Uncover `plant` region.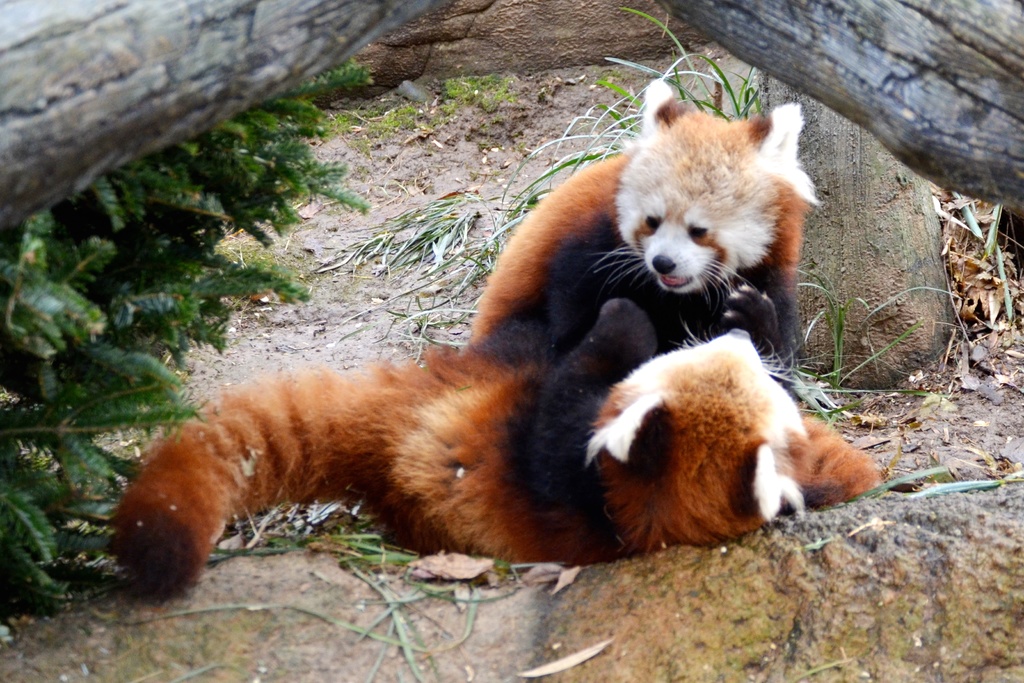
Uncovered: (164, 536, 529, 682).
